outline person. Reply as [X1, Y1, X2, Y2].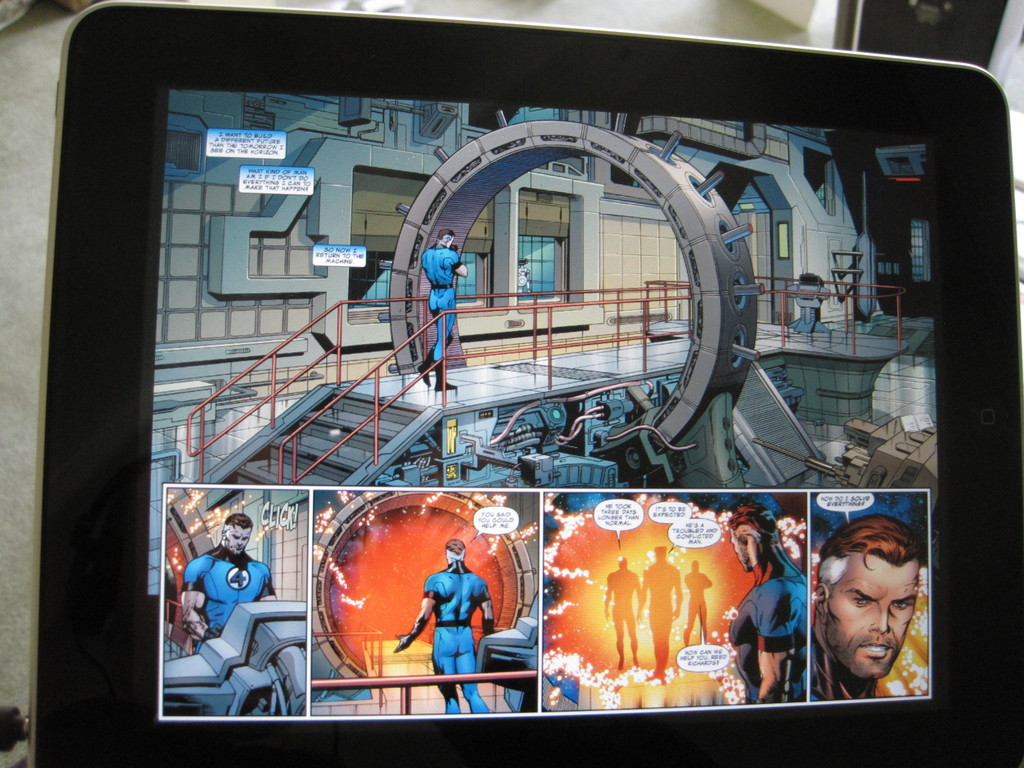
[412, 516, 496, 710].
